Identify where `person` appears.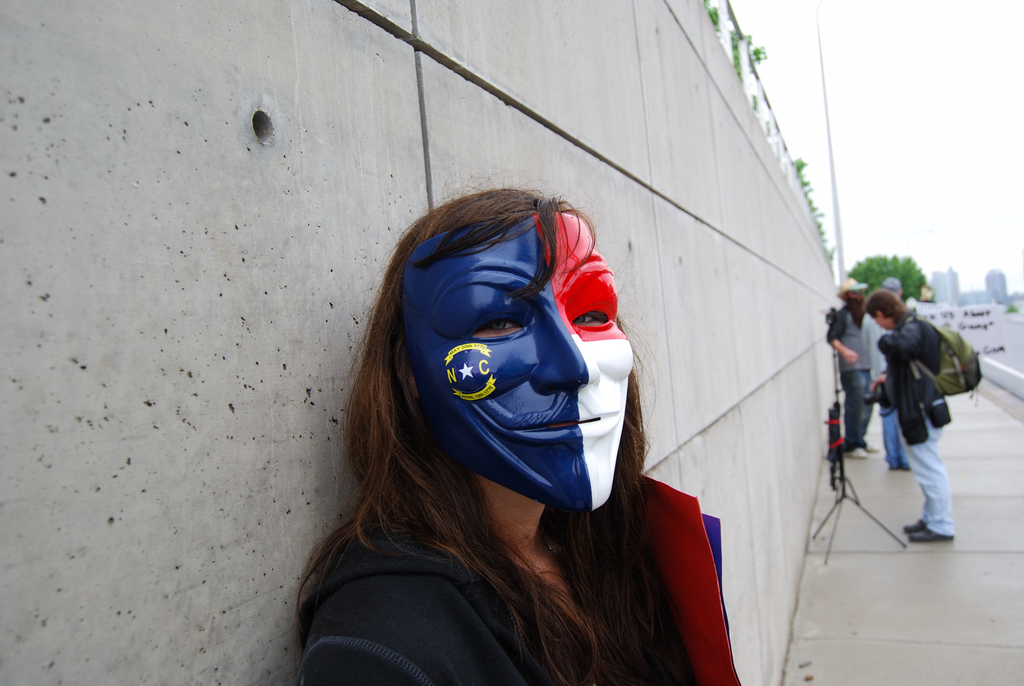
Appears at (828,277,880,459).
